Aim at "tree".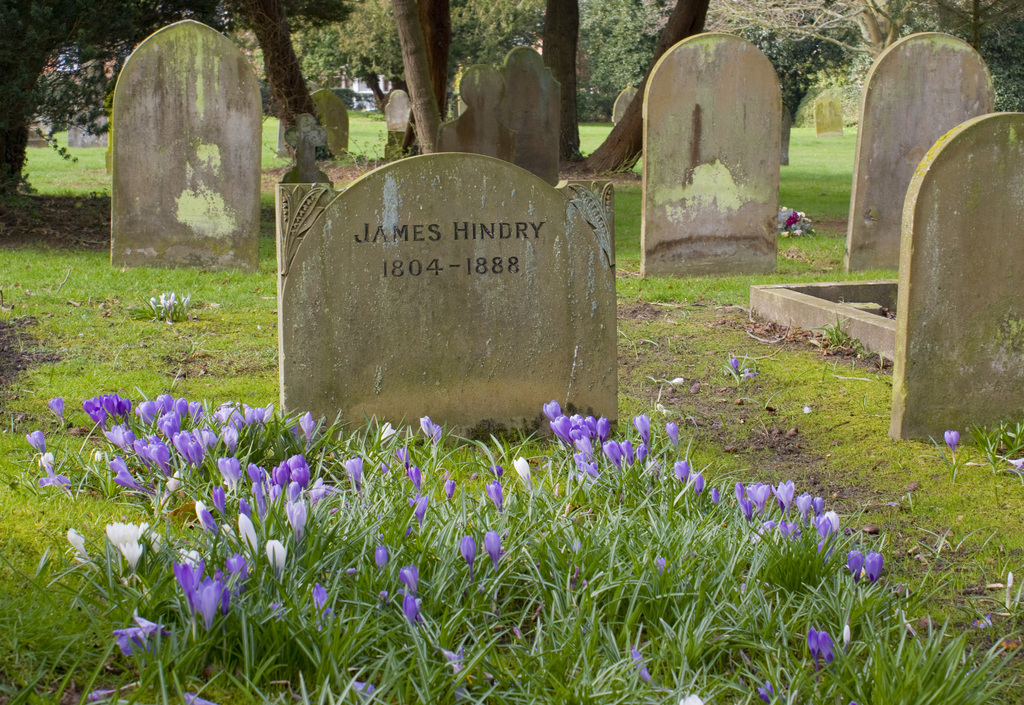
Aimed at {"x1": 0, "y1": 0, "x2": 1023, "y2": 184}.
